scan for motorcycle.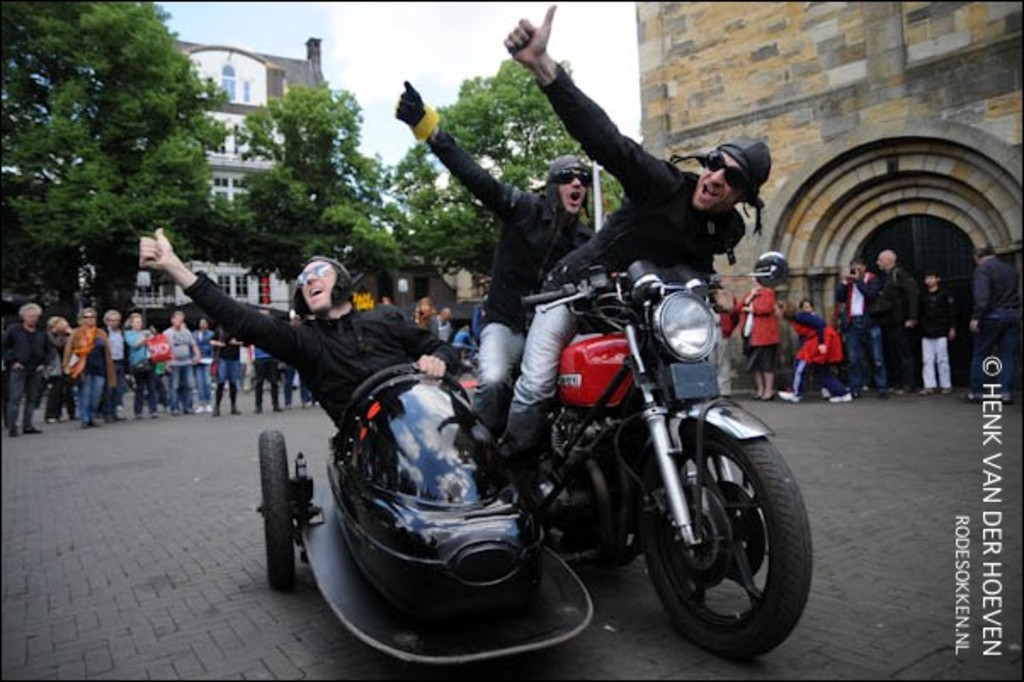
Scan result: bbox(447, 238, 789, 648).
